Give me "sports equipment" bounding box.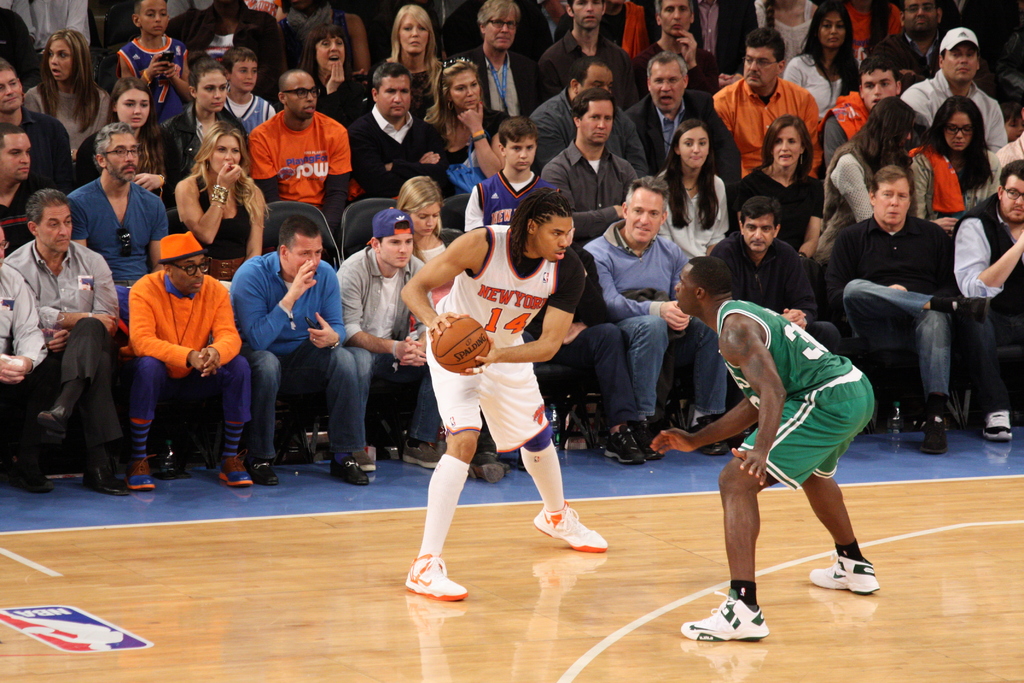
(680,589,766,639).
